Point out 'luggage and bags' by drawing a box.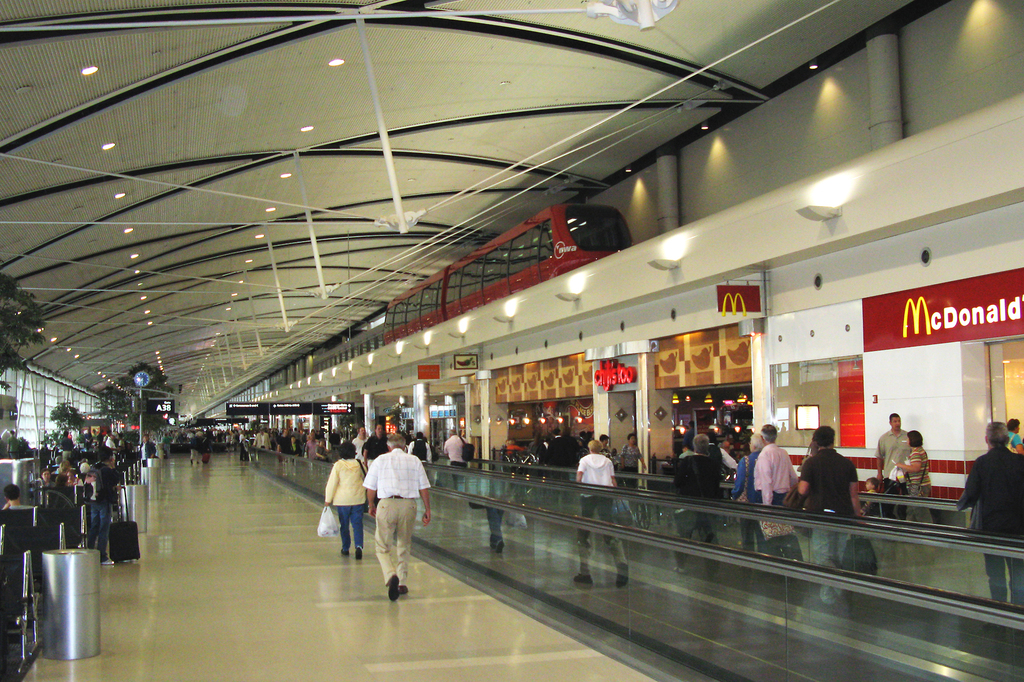
[110,480,140,562].
